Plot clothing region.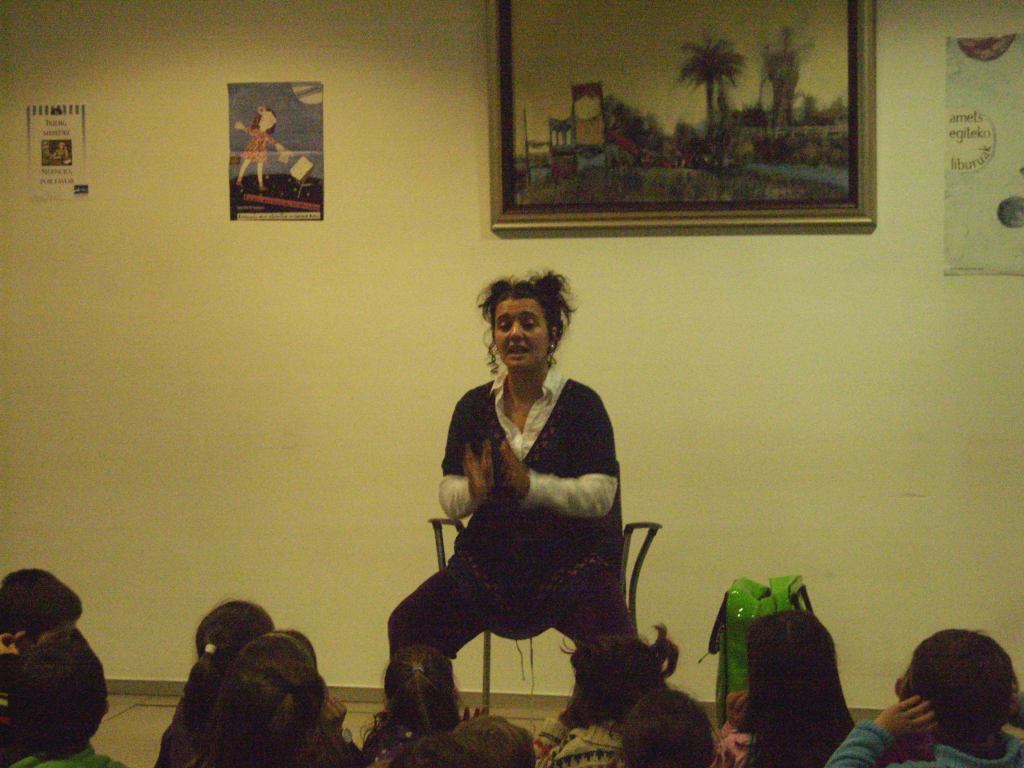
Plotted at <region>2, 747, 122, 767</region>.
